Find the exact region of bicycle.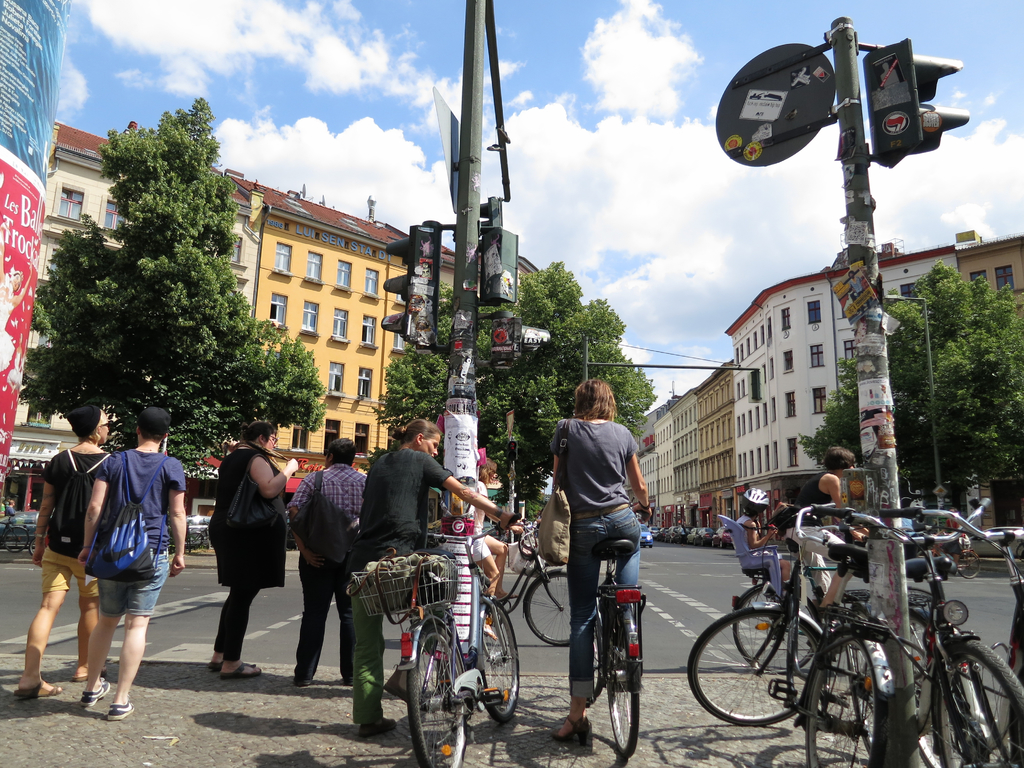
Exact region: (left=476, top=506, right=567, bottom=650).
